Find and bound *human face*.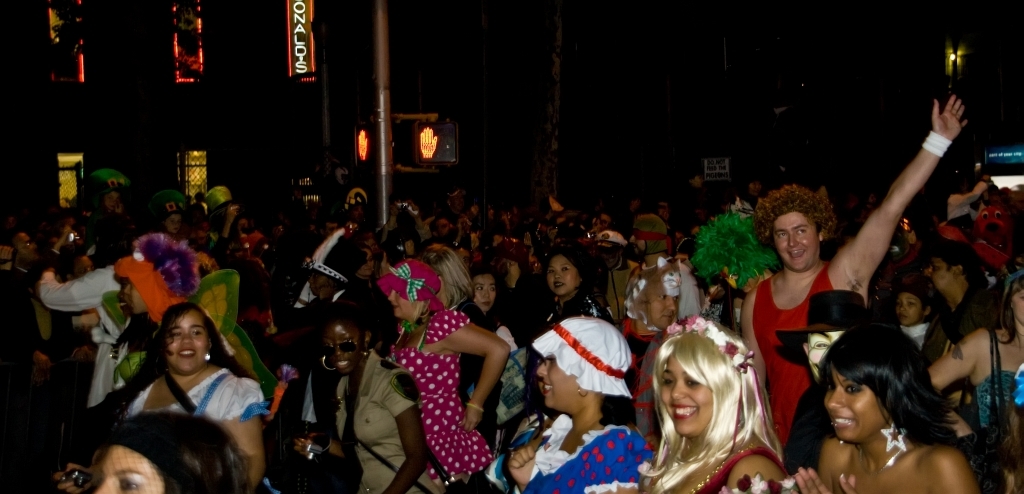
Bound: box(893, 292, 917, 319).
